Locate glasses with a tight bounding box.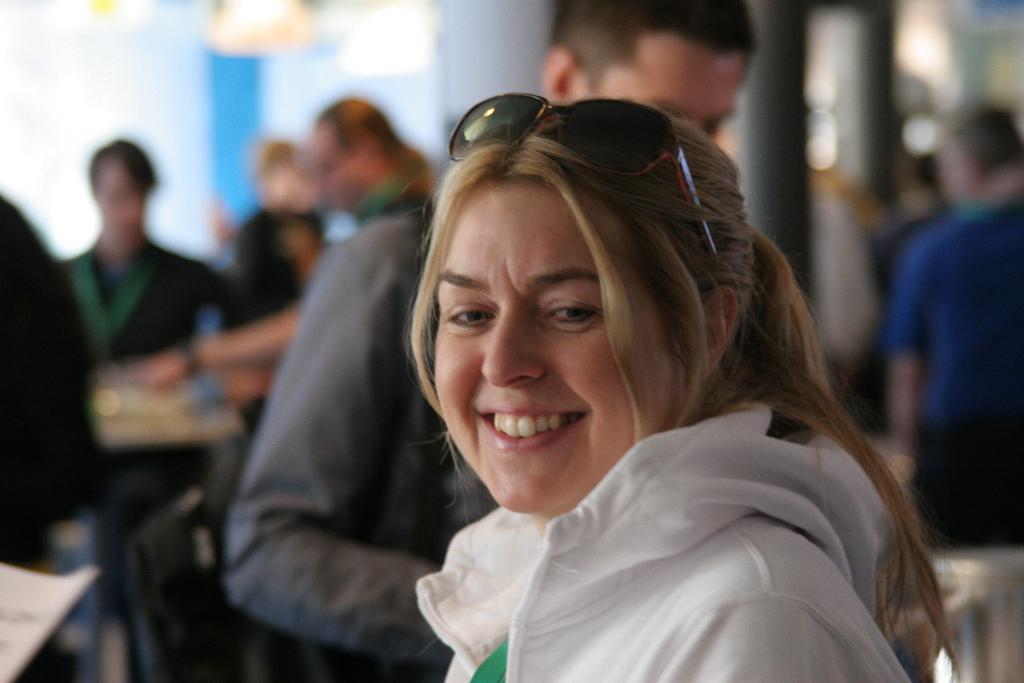
{"x1": 445, "y1": 89, "x2": 713, "y2": 252}.
